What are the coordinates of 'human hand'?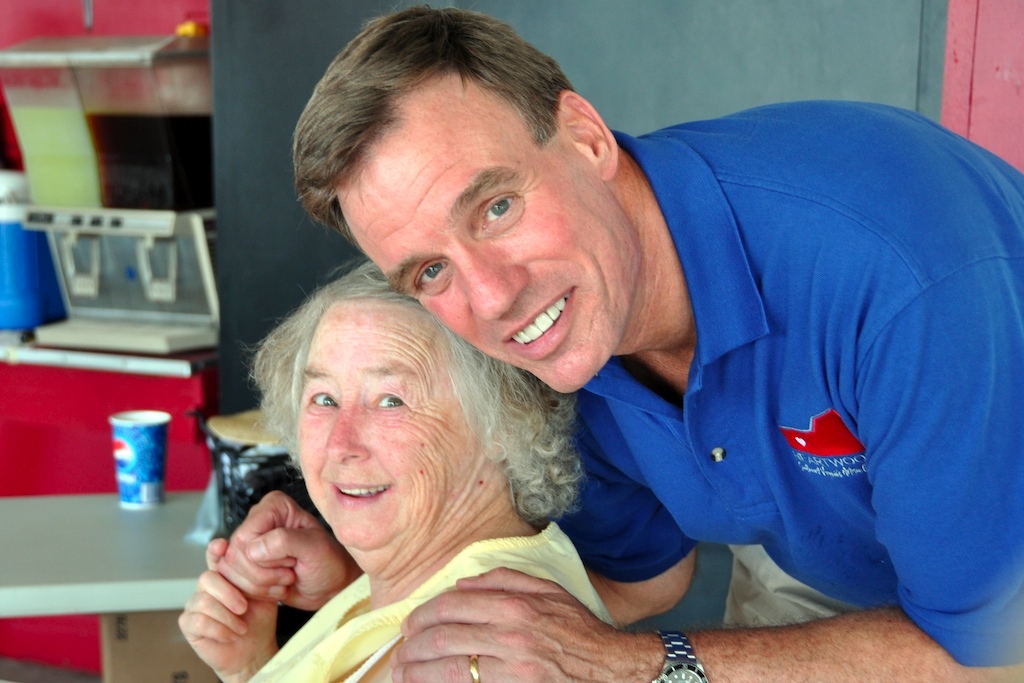
box(174, 537, 278, 679).
